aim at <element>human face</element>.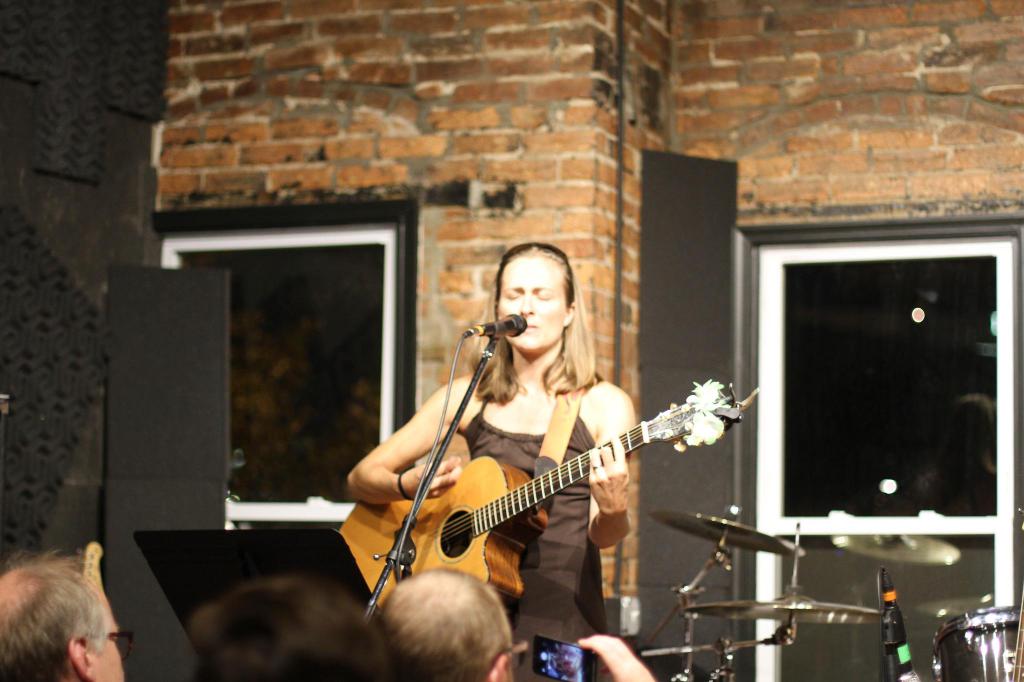
Aimed at detection(92, 566, 131, 679).
